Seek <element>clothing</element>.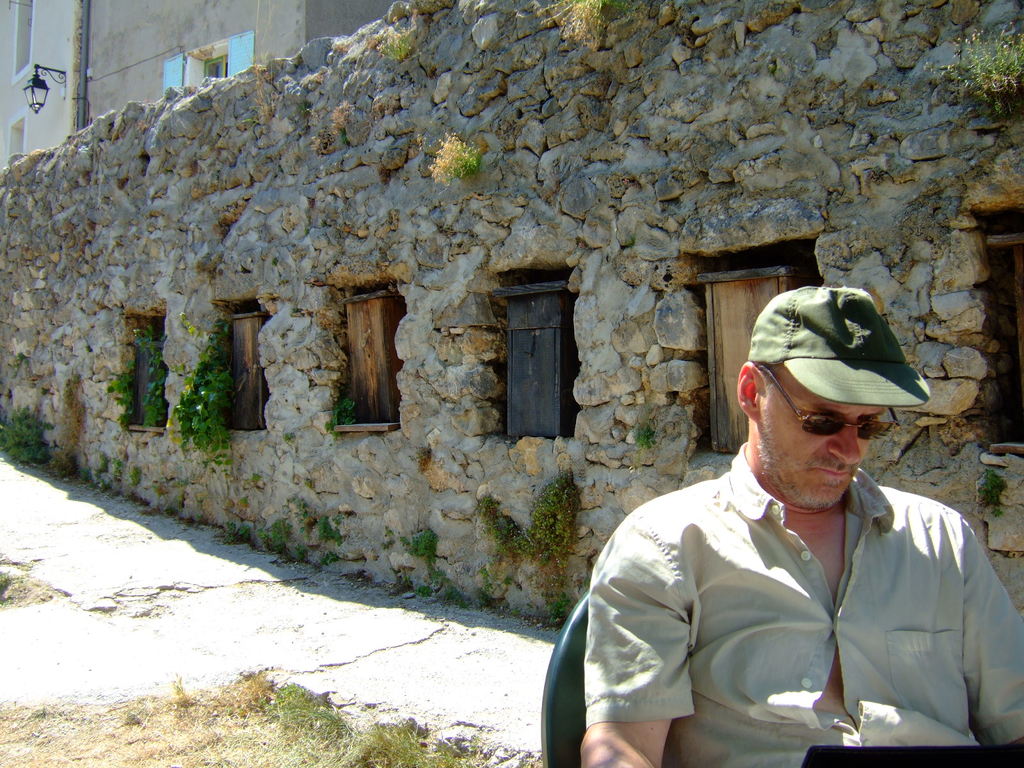
box=[561, 417, 1006, 749].
